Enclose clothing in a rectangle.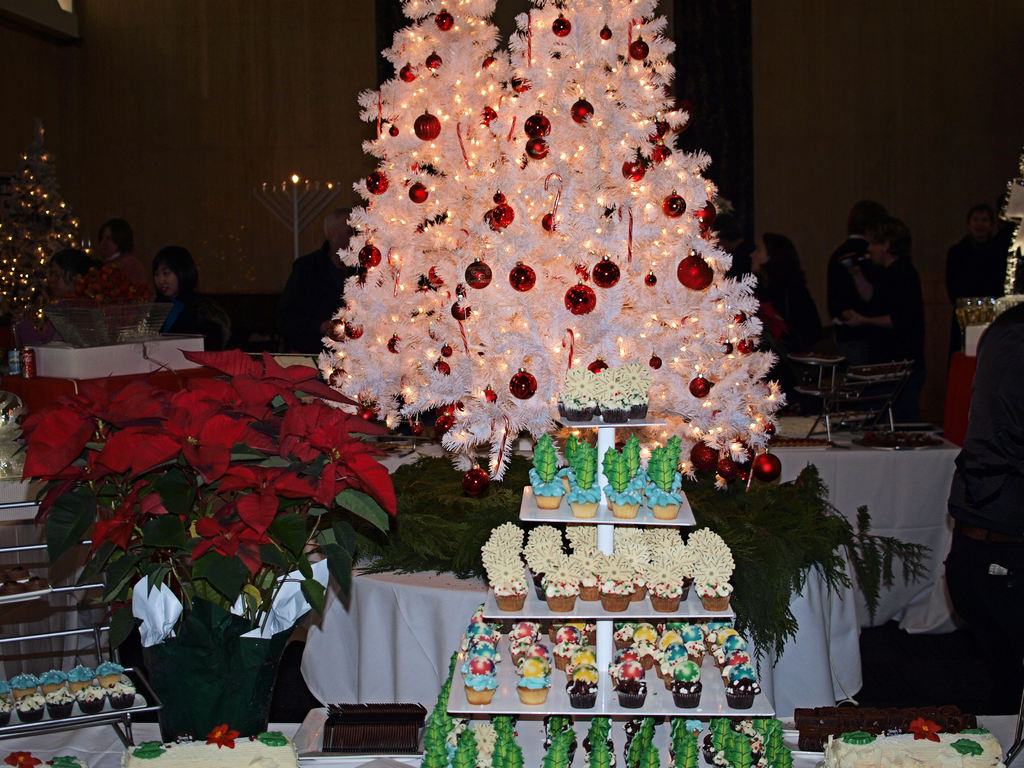
region(868, 260, 929, 354).
